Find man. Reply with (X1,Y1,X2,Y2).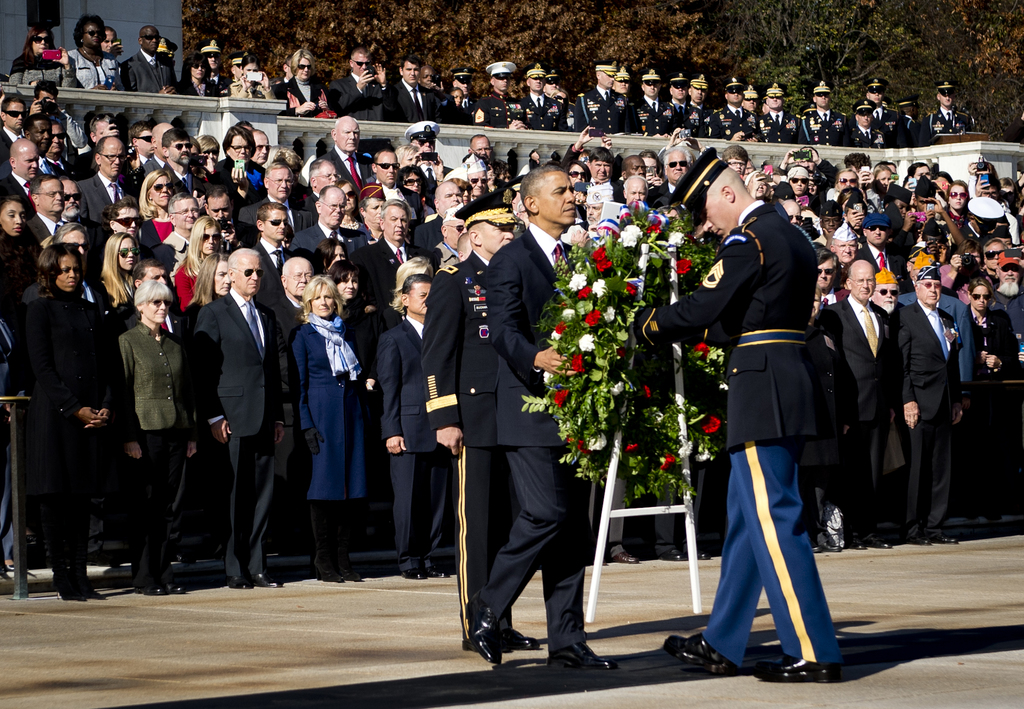
(186,234,273,578).
